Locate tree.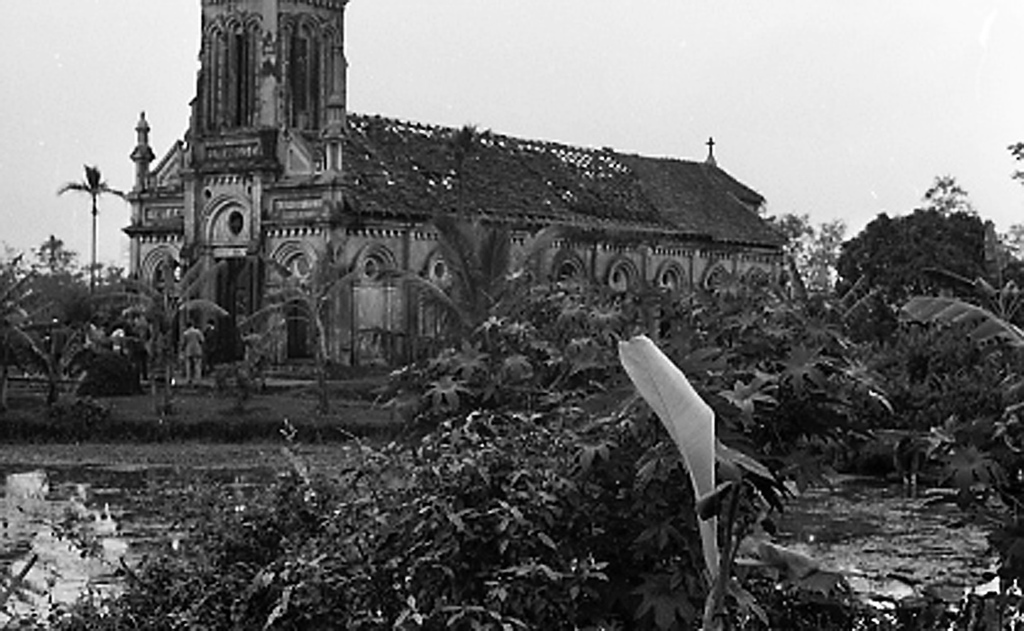
Bounding box: select_region(252, 242, 374, 382).
